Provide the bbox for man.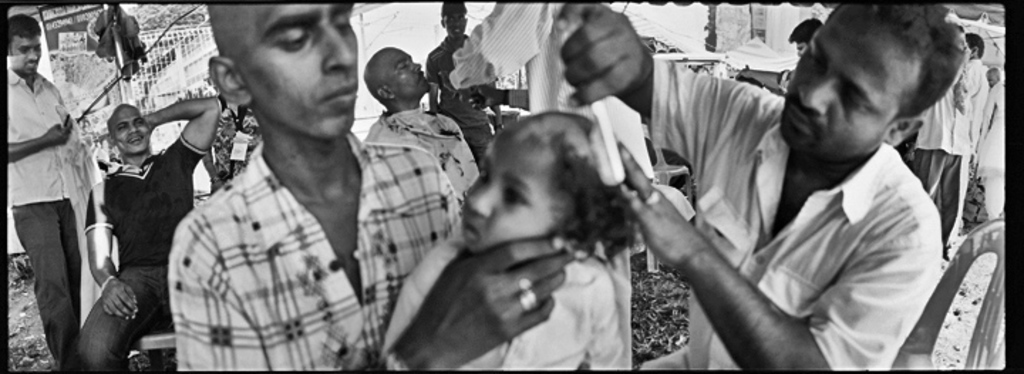
locate(424, 3, 503, 169).
